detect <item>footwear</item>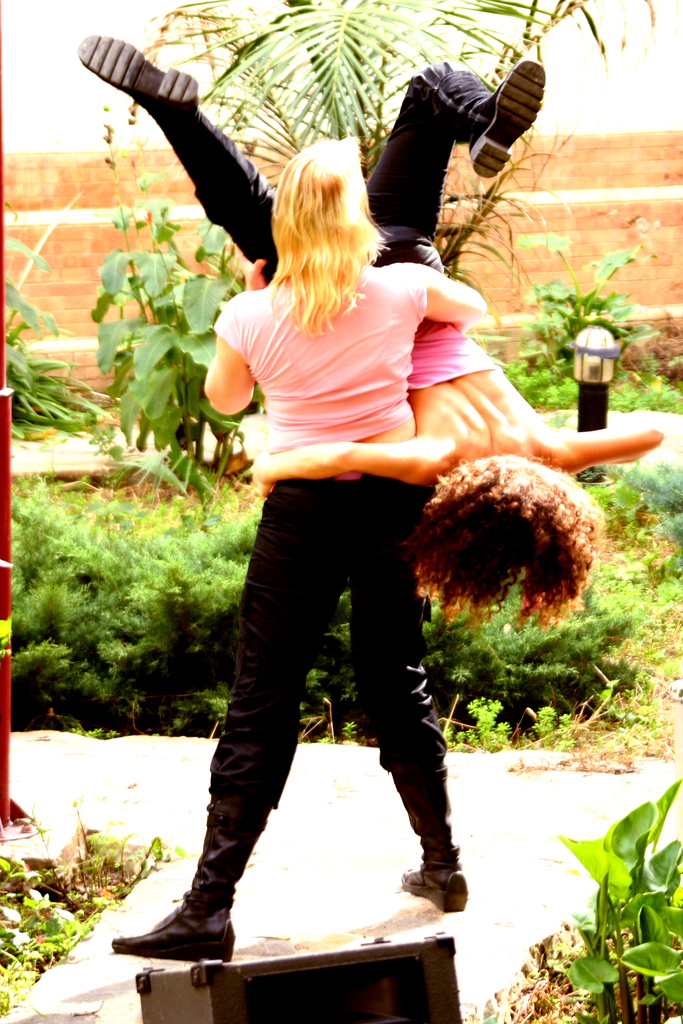
<box>397,845,465,917</box>
